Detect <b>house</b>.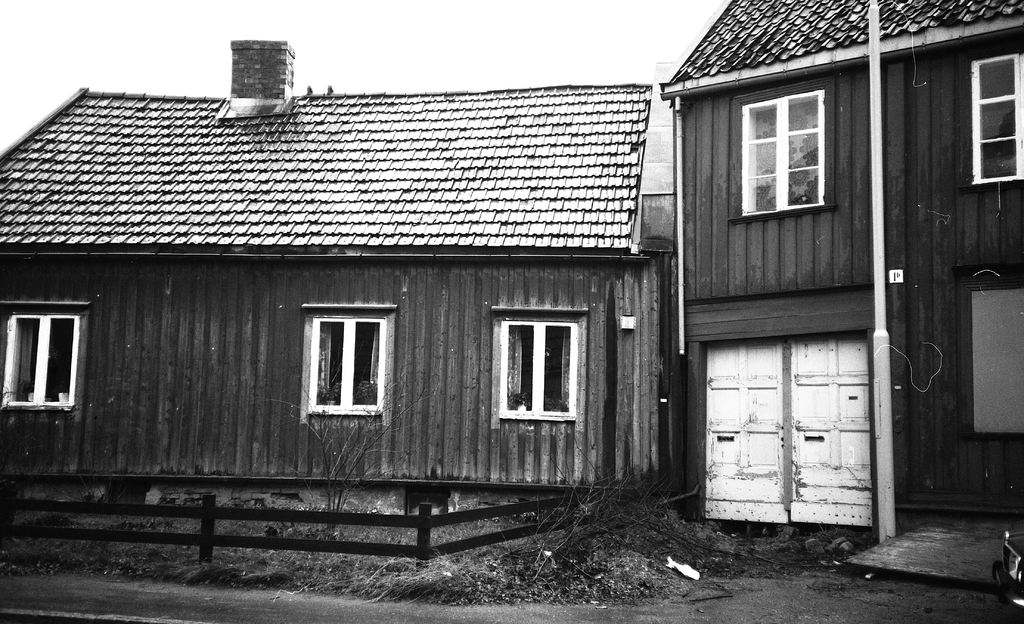
Detected at 1:60:671:556.
